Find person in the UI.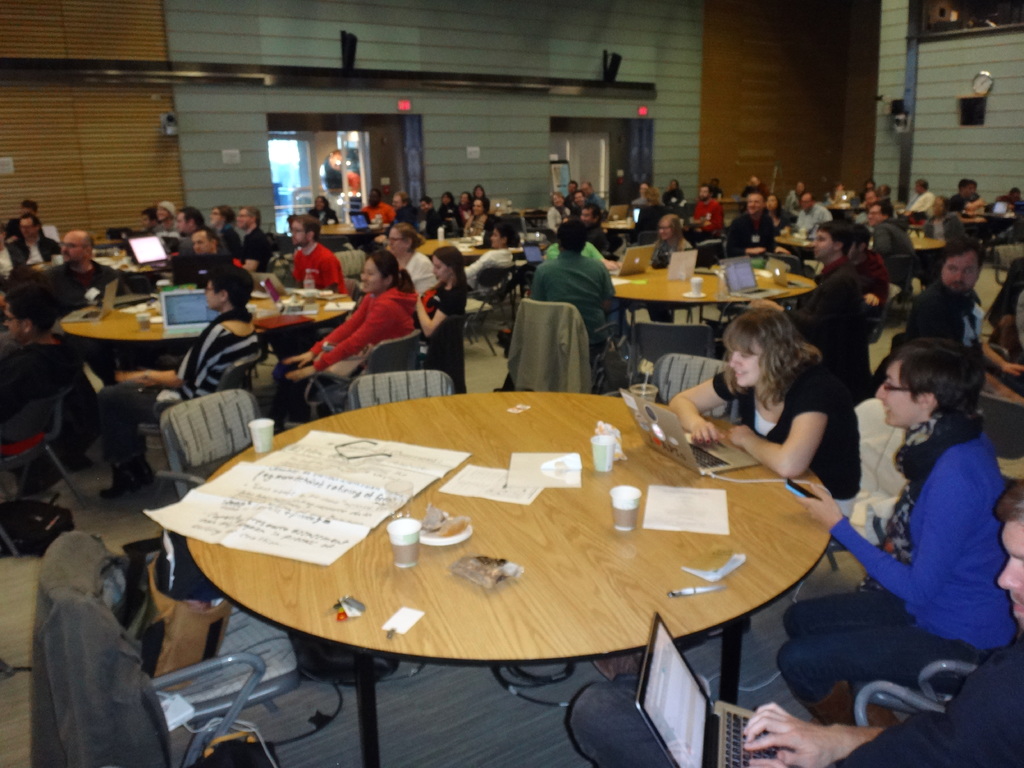
UI element at crop(775, 339, 1023, 729).
